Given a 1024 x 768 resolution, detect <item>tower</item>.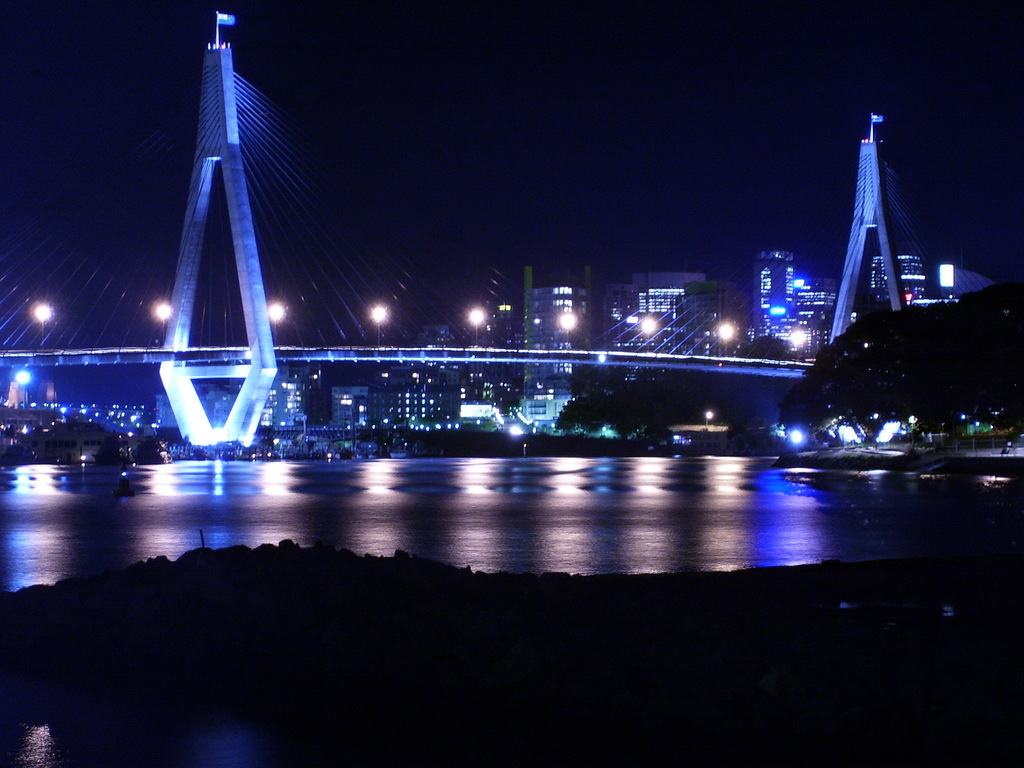
detection(157, 22, 281, 463).
